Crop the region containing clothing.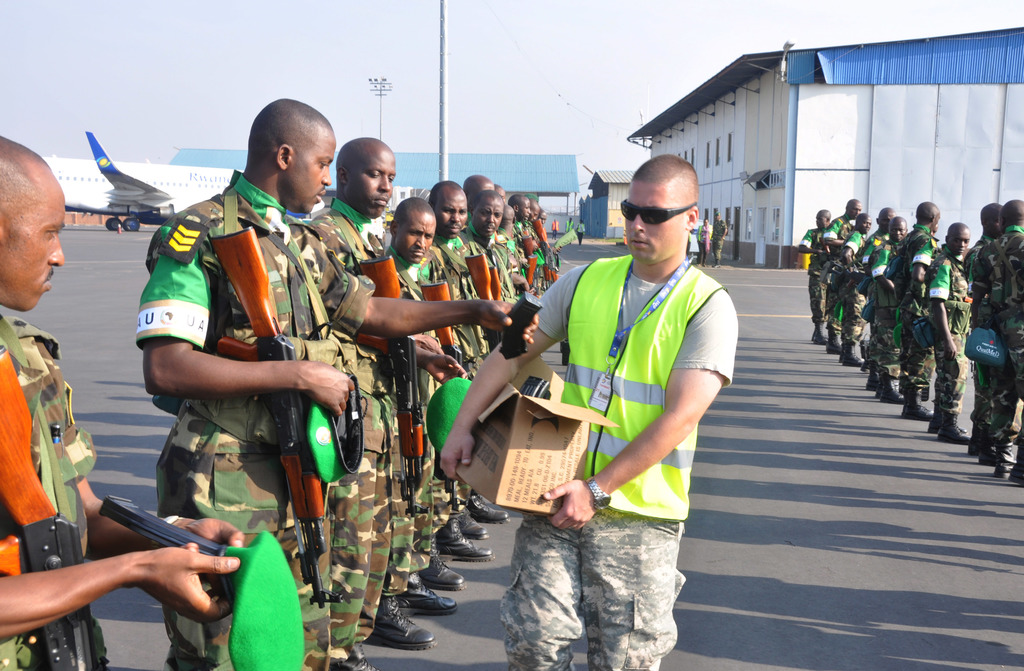
Crop region: [932, 244, 970, 418].
